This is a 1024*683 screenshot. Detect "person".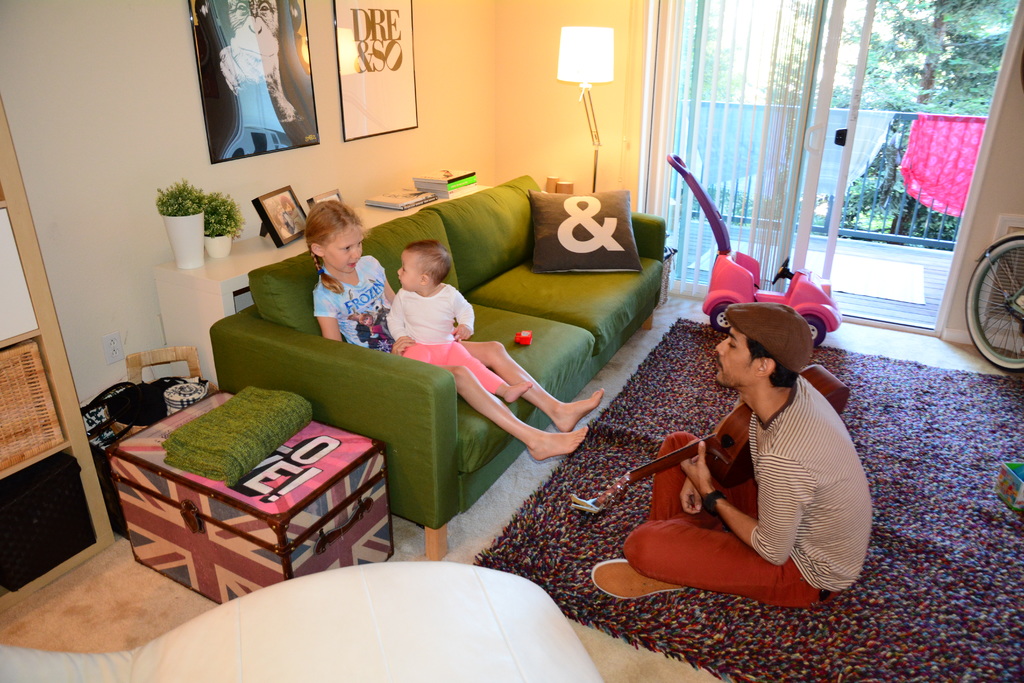
<region>309, 198, 609, 463</region>.
